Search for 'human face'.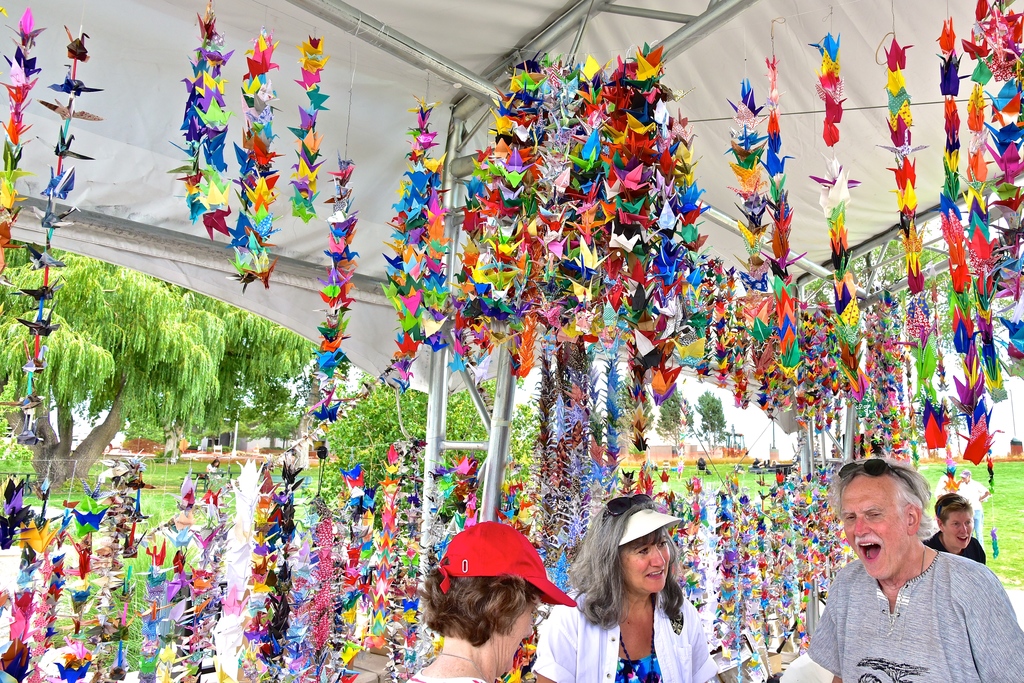
Found at l=943, t=509, r=974, b=548.
